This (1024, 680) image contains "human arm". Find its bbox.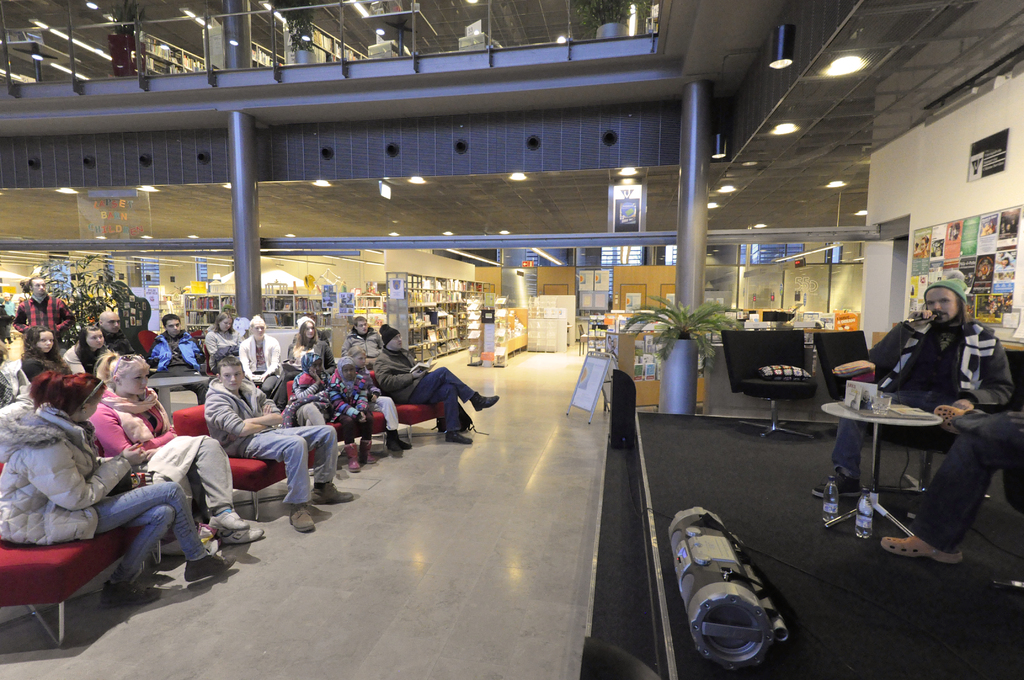
bbox=[858, 314, 919, 372].
